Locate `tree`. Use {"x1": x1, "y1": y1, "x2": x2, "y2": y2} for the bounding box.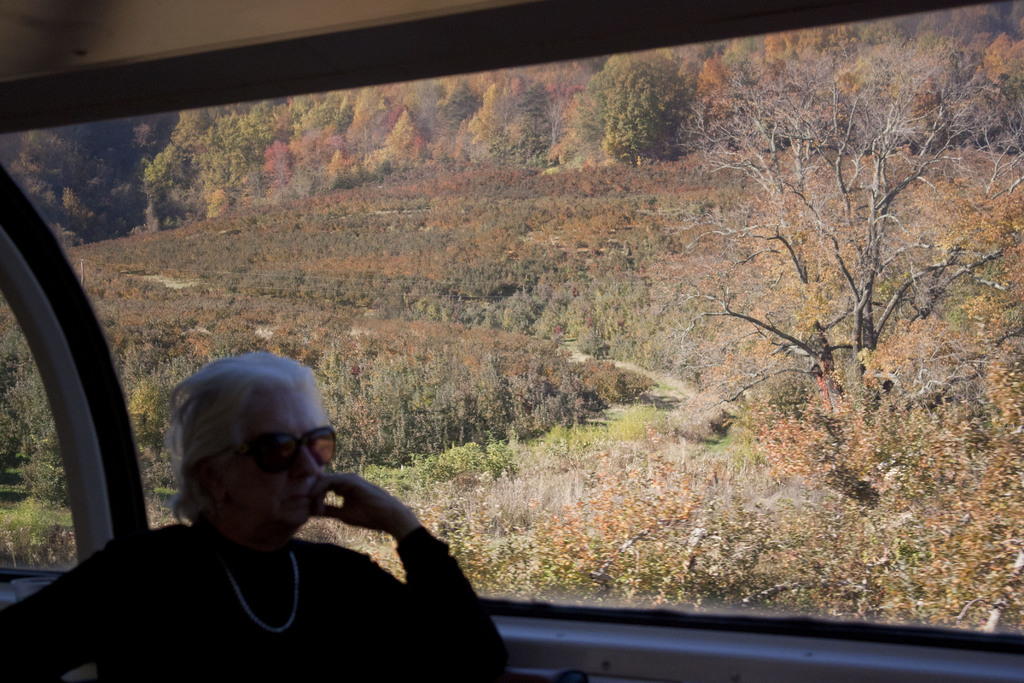
{"x1": 0, "y1": 0, "x2": 1023, "y2": 577}.
